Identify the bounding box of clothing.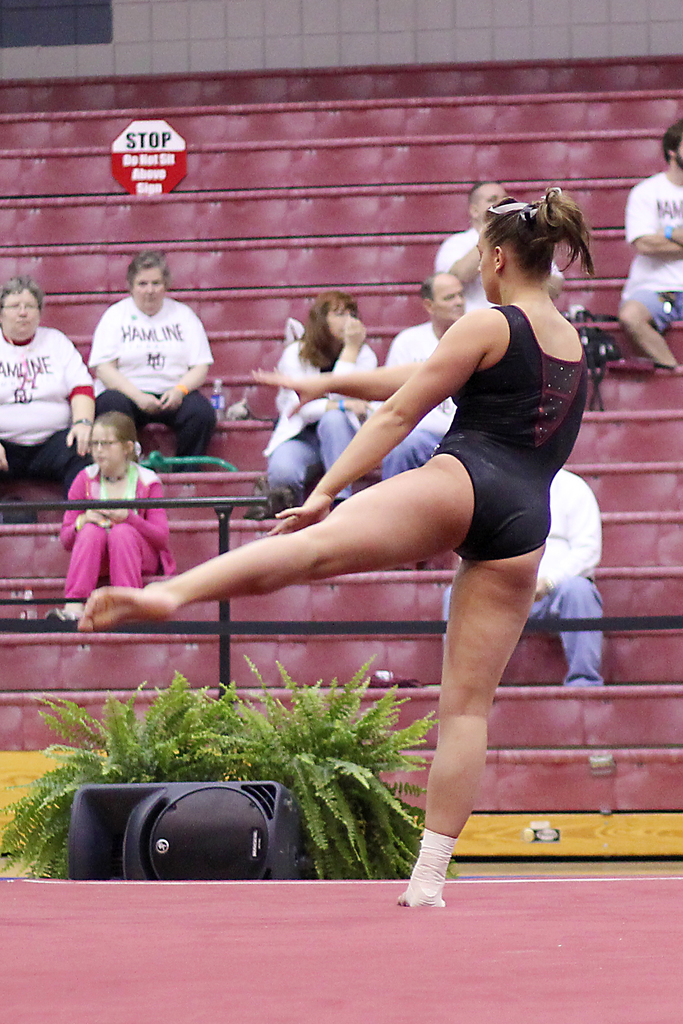
l=625, t=174, r=682, b=328.
